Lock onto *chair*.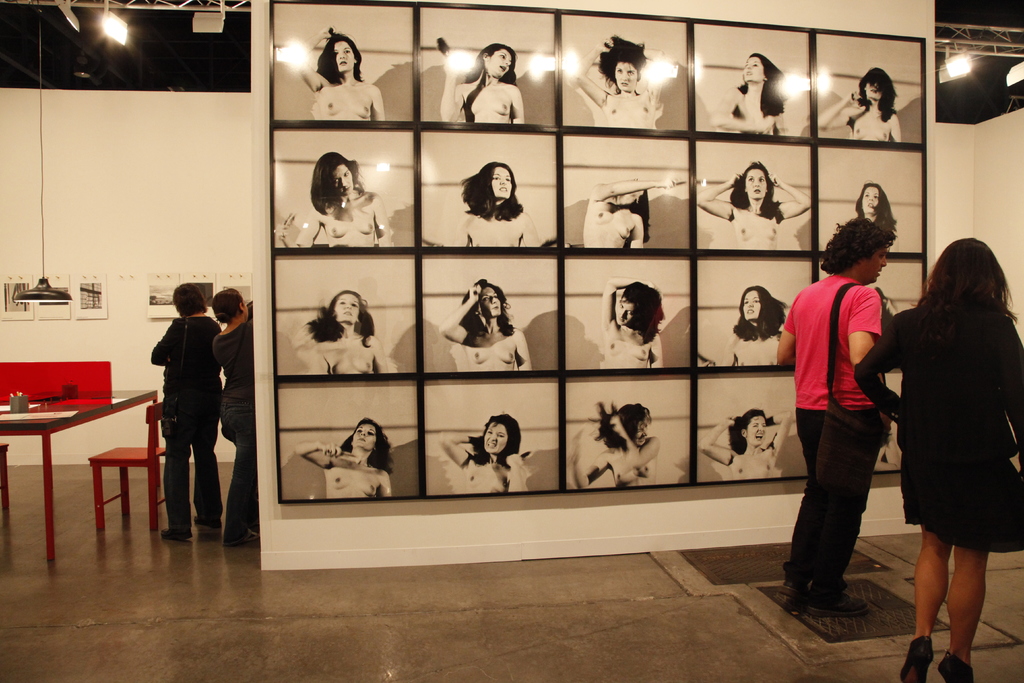
Locked: select_region(0, 440, 12, 508).
